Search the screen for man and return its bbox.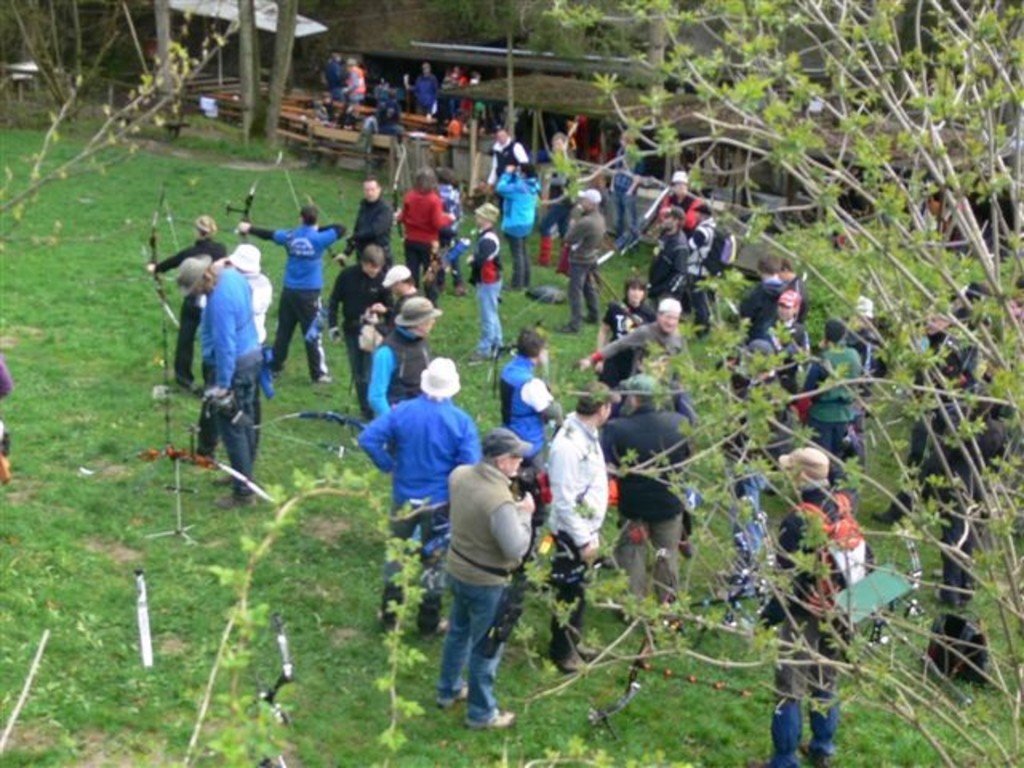
Found: (544,379,613,675).
